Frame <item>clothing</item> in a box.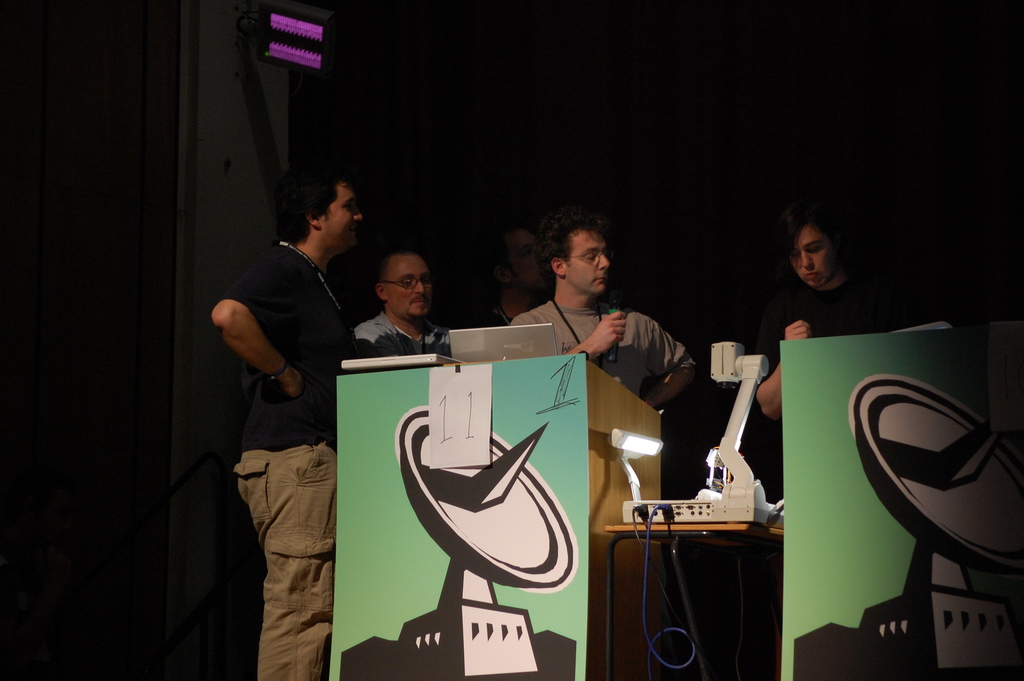
select_region(508, 298, 696, 397).
